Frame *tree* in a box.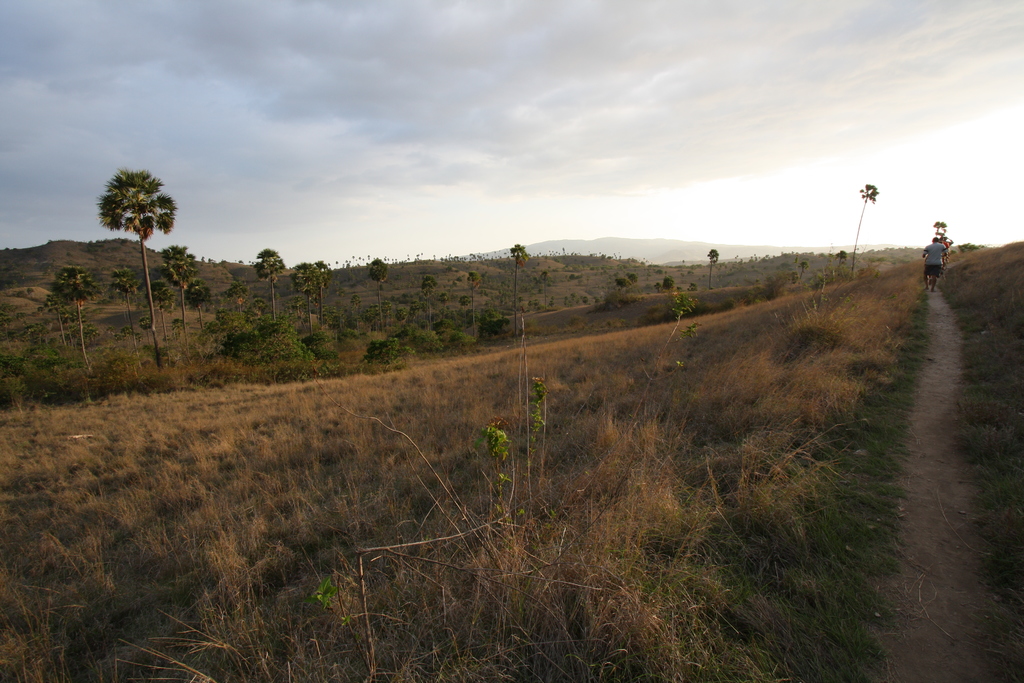
{"x1": 504, "y1": 243, "x2": 525, "y2": 327}.
